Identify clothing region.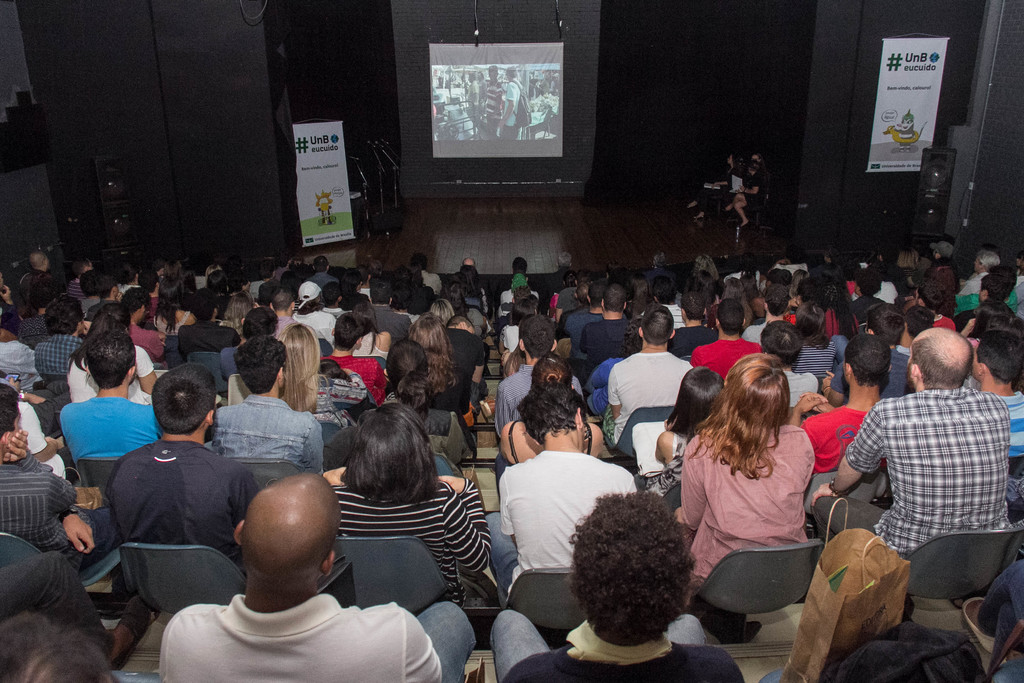
Region: box(550, 285, 579, 315).
